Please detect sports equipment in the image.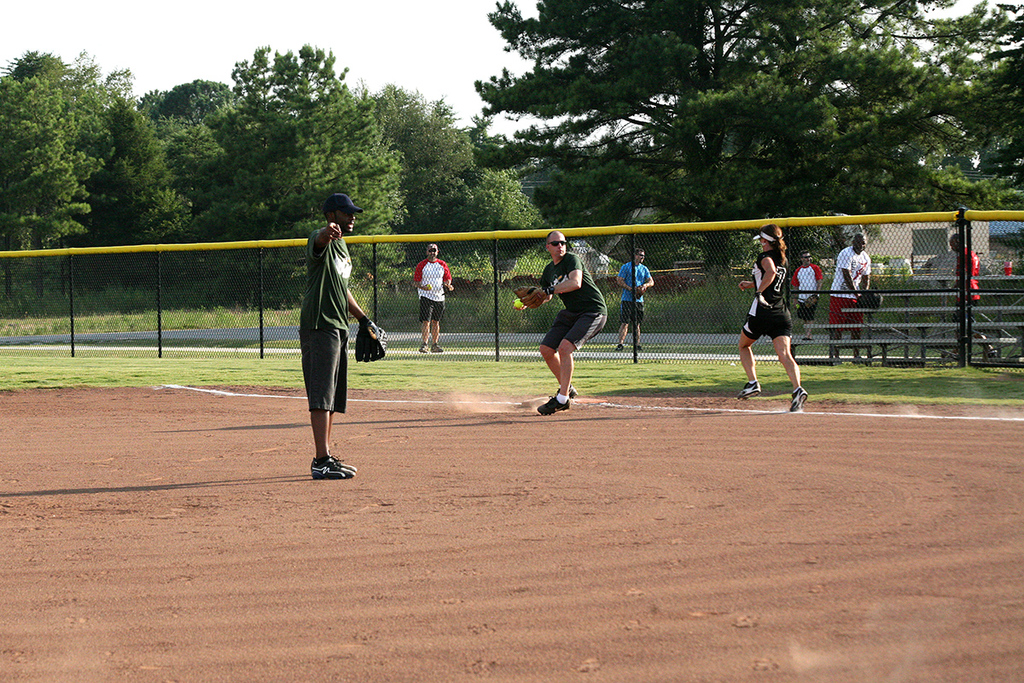
{"left": 513, "top": 300, "right": 523, "bottom": 309}.
